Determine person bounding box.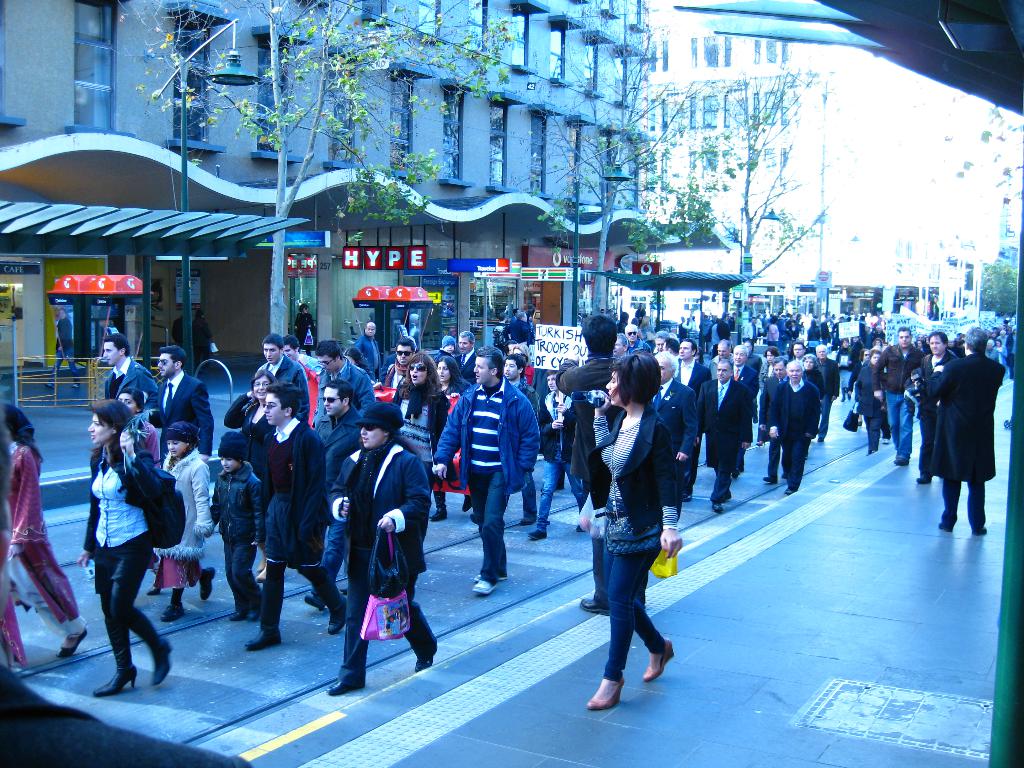
Determined: bbox=[243, 380, 346, 653].
